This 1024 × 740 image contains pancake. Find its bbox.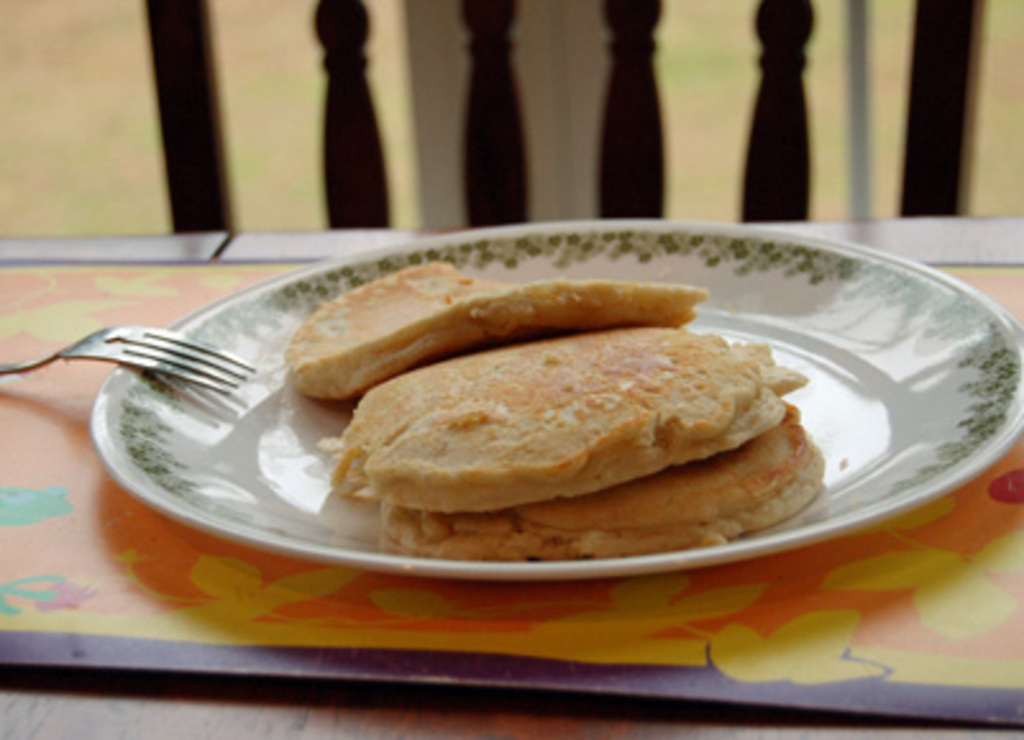
<box>325,328,819,517</box>.
